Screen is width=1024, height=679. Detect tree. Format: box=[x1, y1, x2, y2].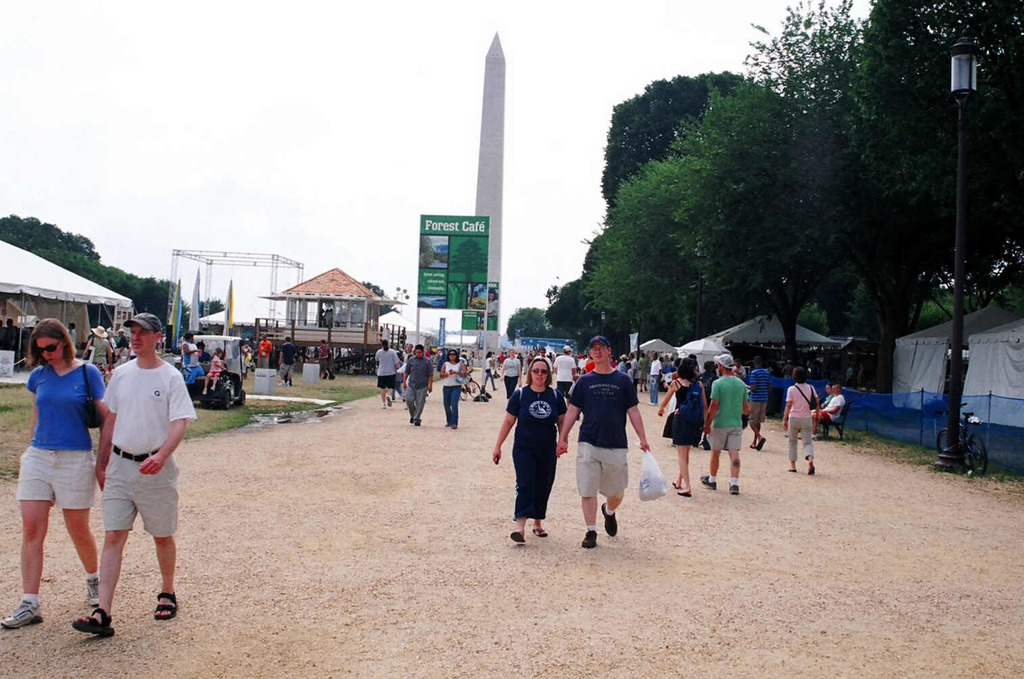
box=[574, 128, 727, 393].
